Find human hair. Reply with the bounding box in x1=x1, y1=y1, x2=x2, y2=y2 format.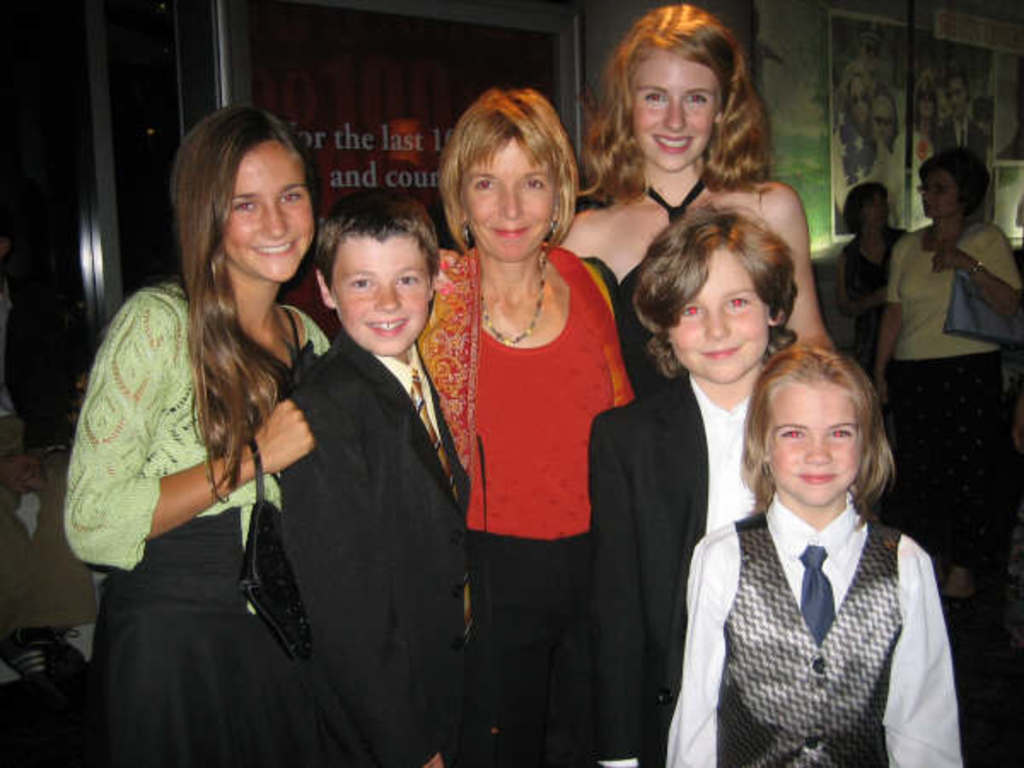
x1=437, y1=85, x2=580, y2=253.
